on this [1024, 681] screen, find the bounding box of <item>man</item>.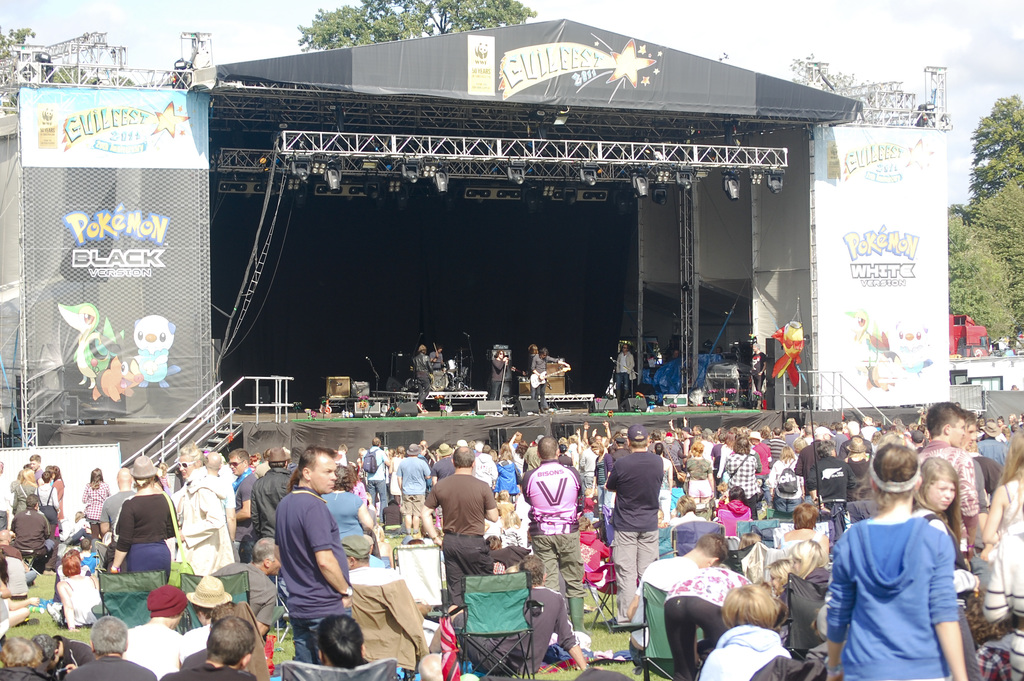
Bounding box: crop(426, 346, 447, 376).
